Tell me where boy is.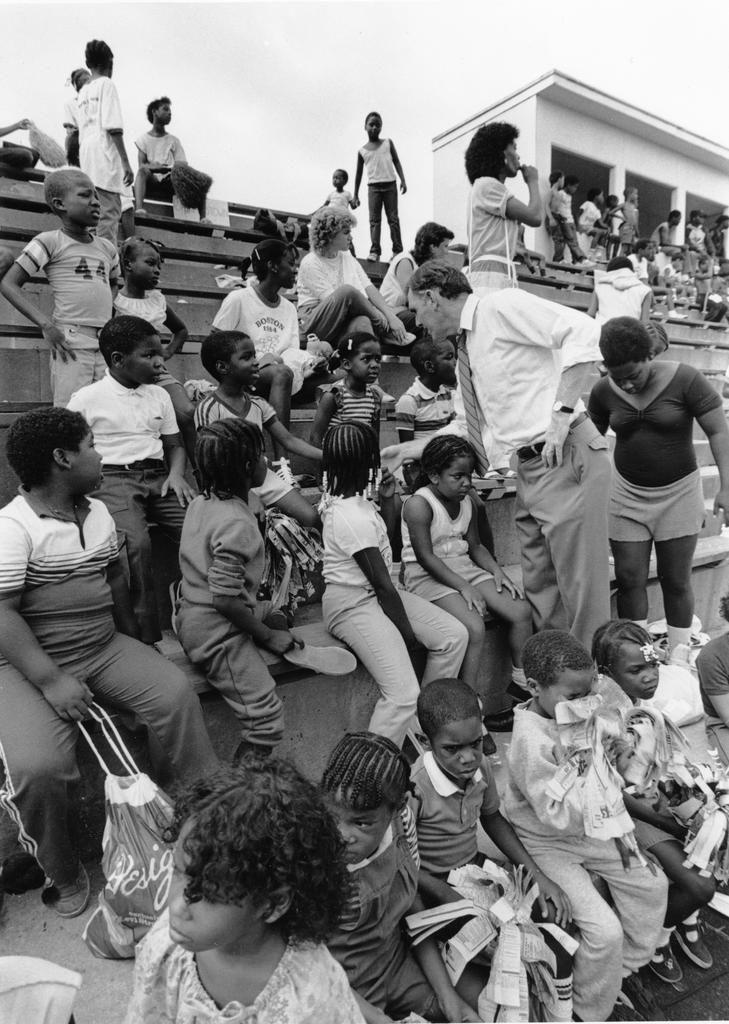
boy is at {"x1": 604, "y1": 184, "x2": 646, "y2": 257}.
